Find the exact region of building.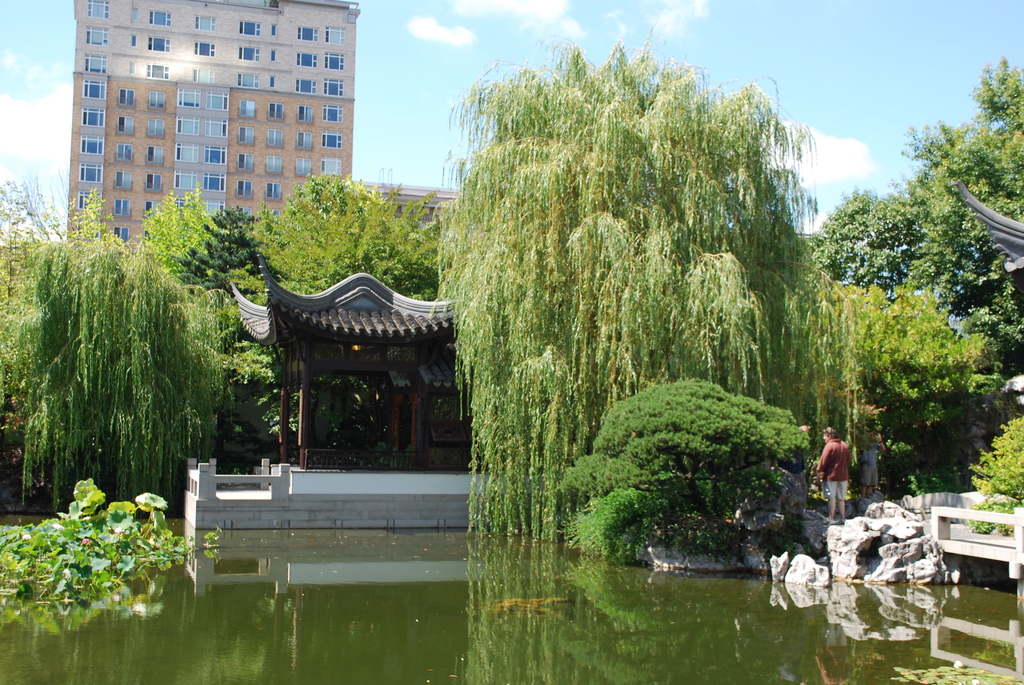
Exact region: pyautogui.locateOnScreen(67, 0, 362, 247).
